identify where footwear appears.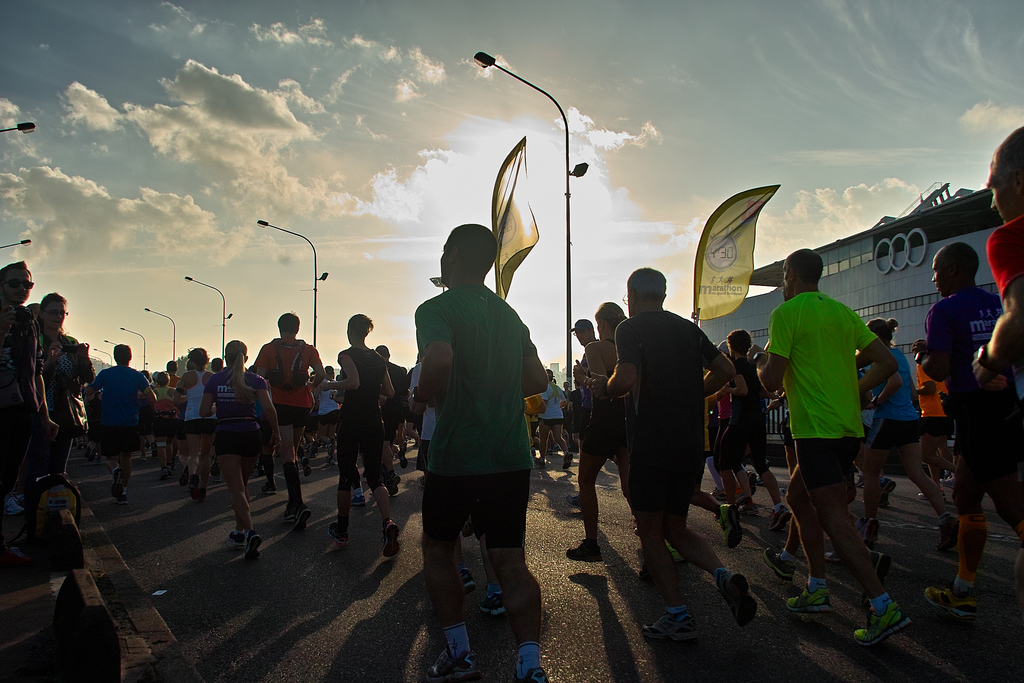
Appears at locate(638, 602, 701, 642).
